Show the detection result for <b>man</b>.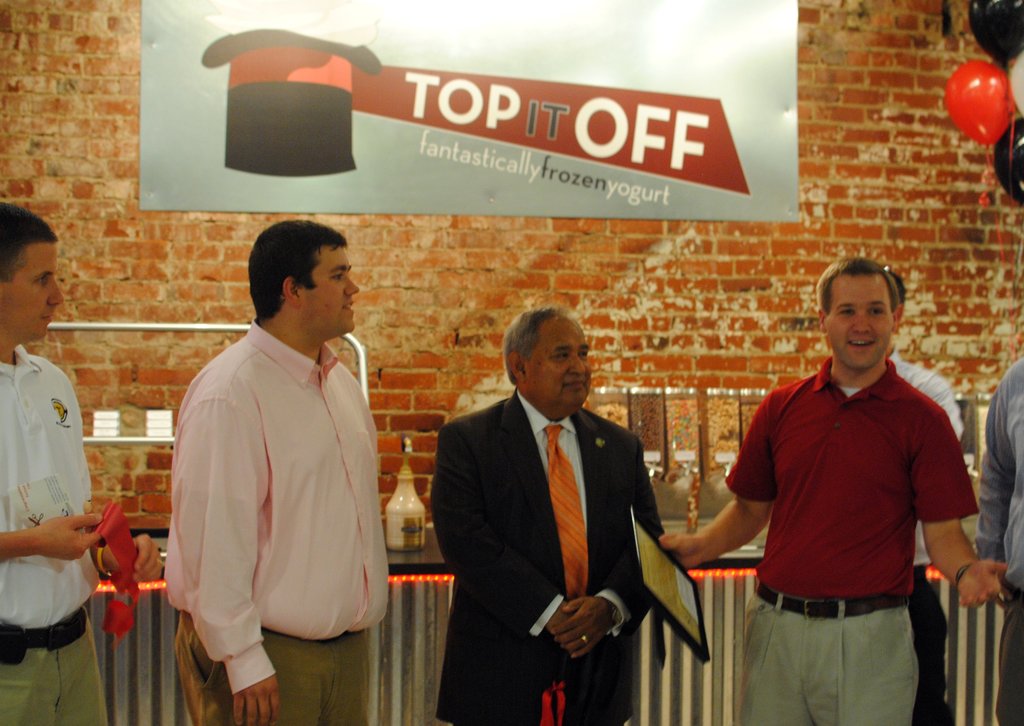
l=971, t=357, r=1023, b=725.
